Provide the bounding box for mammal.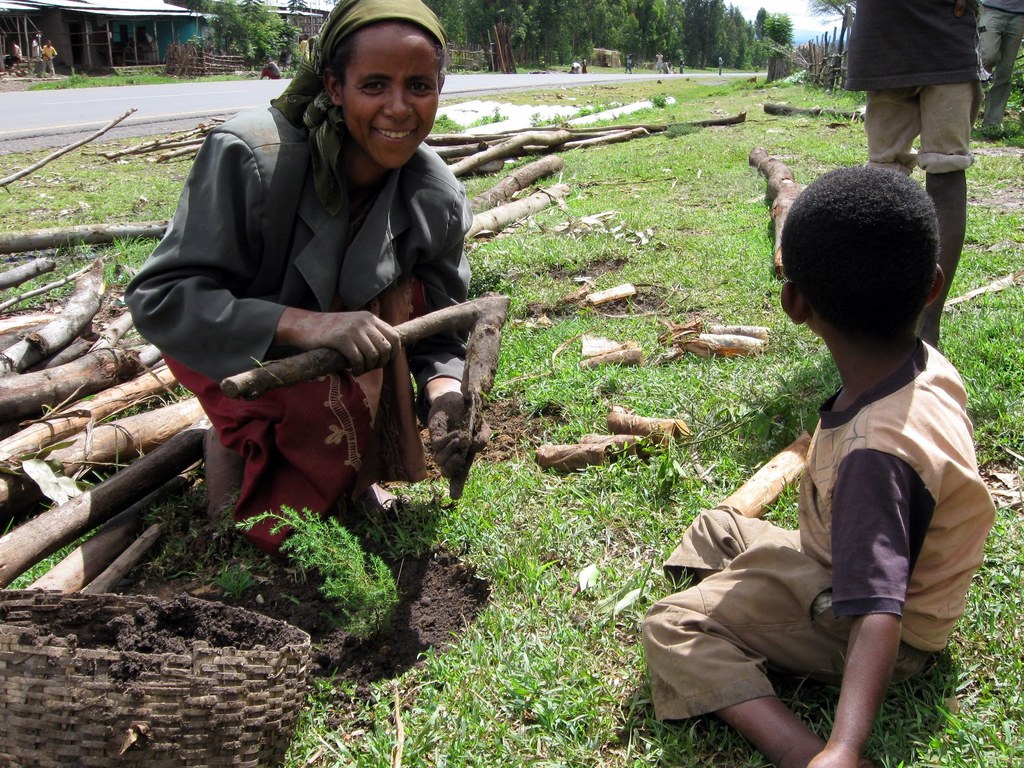
674 56 685 74.
